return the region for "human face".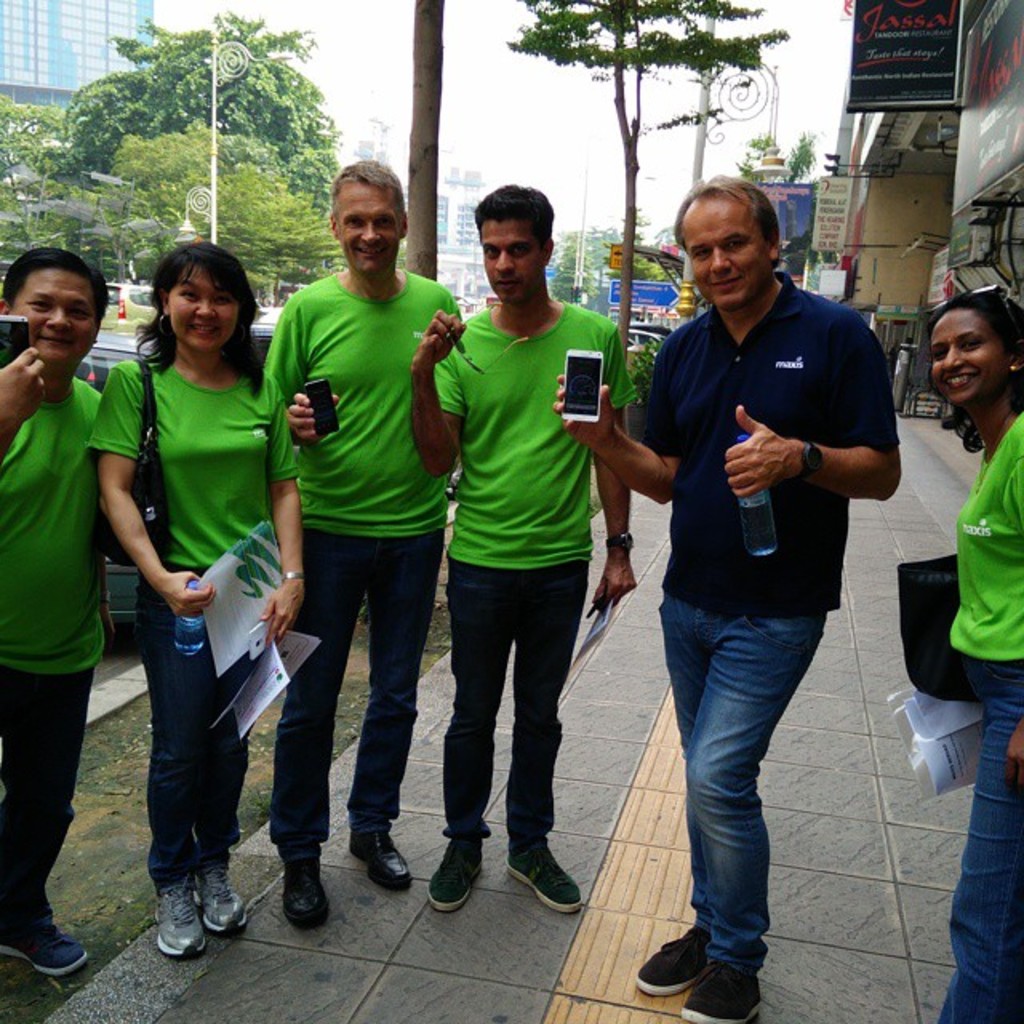
338 181 398 270.
